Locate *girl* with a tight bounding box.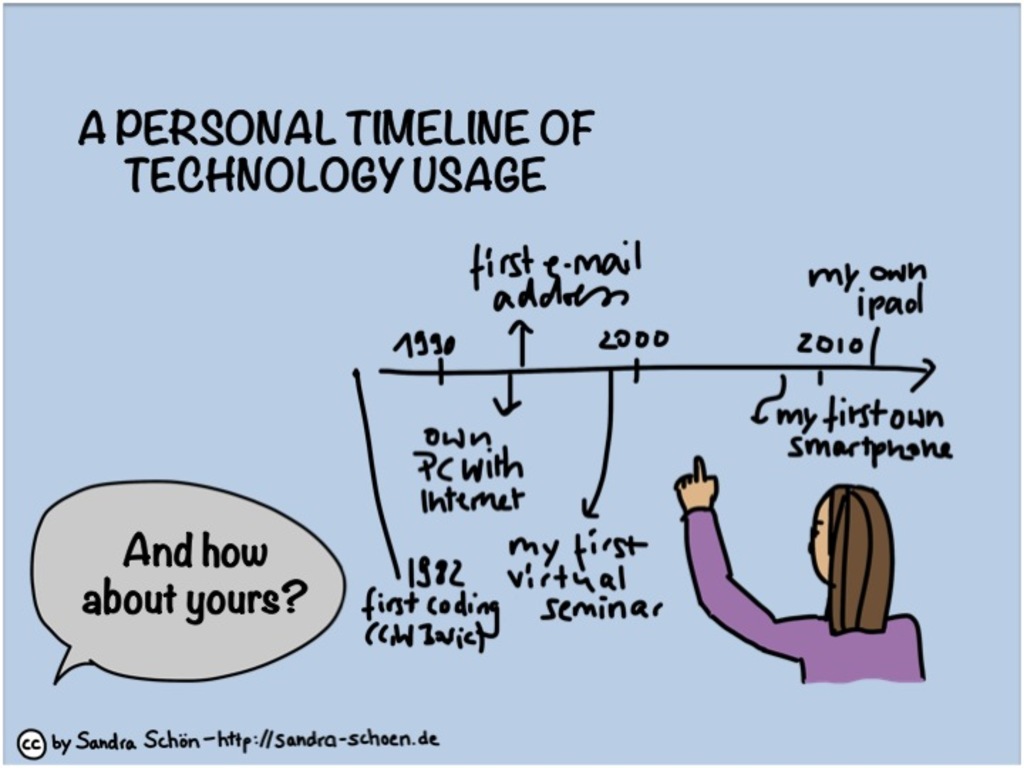
<box>671,452,927,683</box>.
